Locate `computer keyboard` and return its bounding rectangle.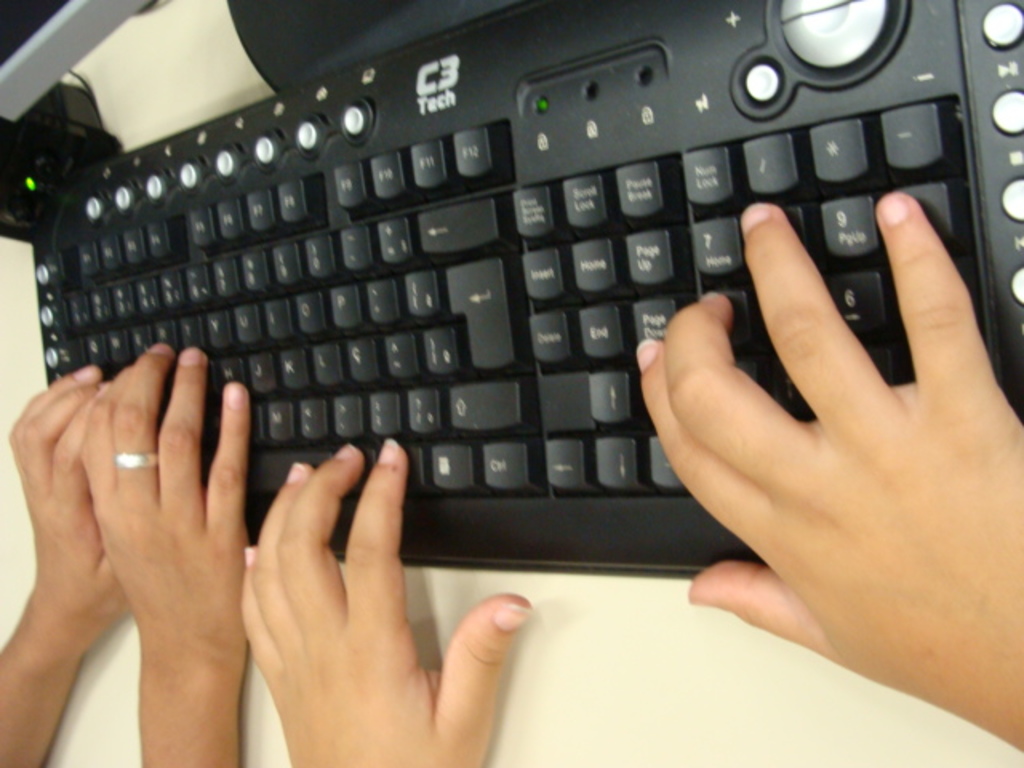
29/0/1022/582.
